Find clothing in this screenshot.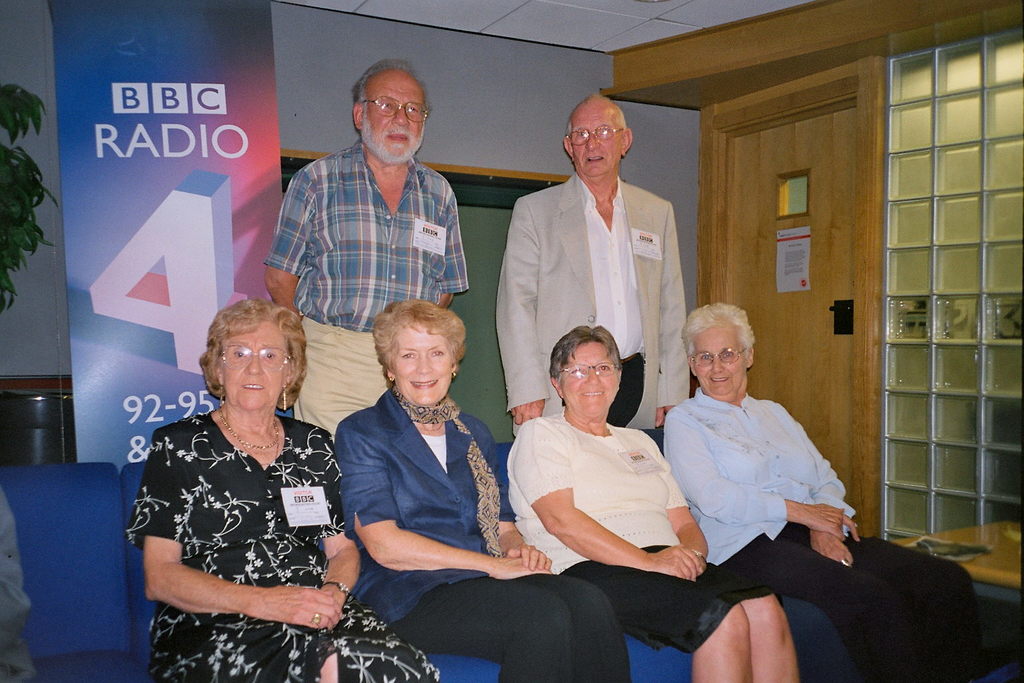
The bounding box for clothing is (x1=495, y1=173, x2=694, y2=441).
